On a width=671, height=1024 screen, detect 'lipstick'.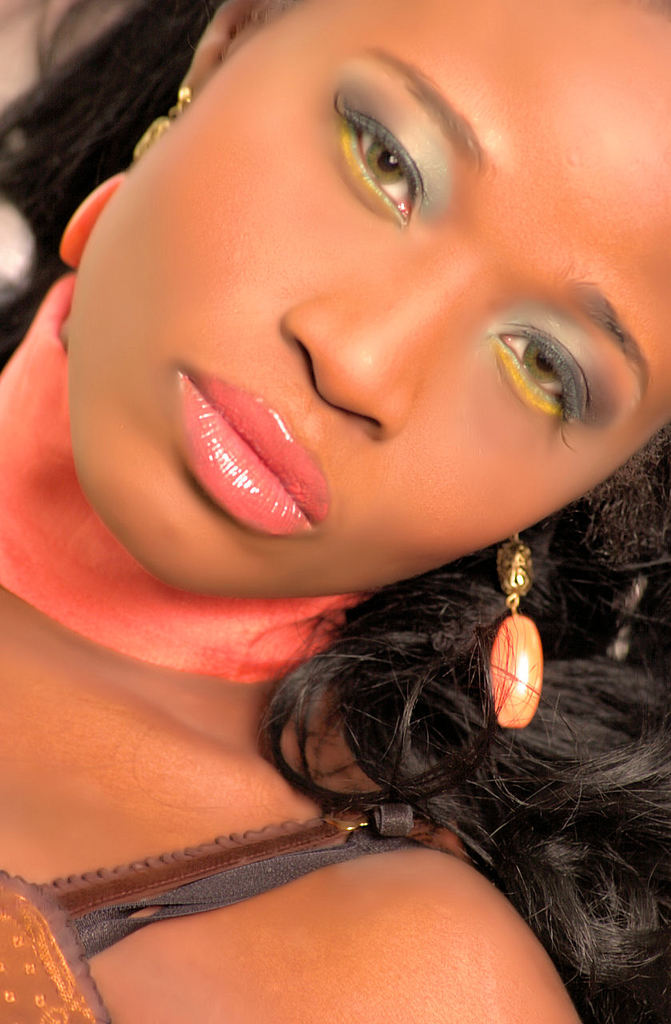
(180, 371, 333, 533).
